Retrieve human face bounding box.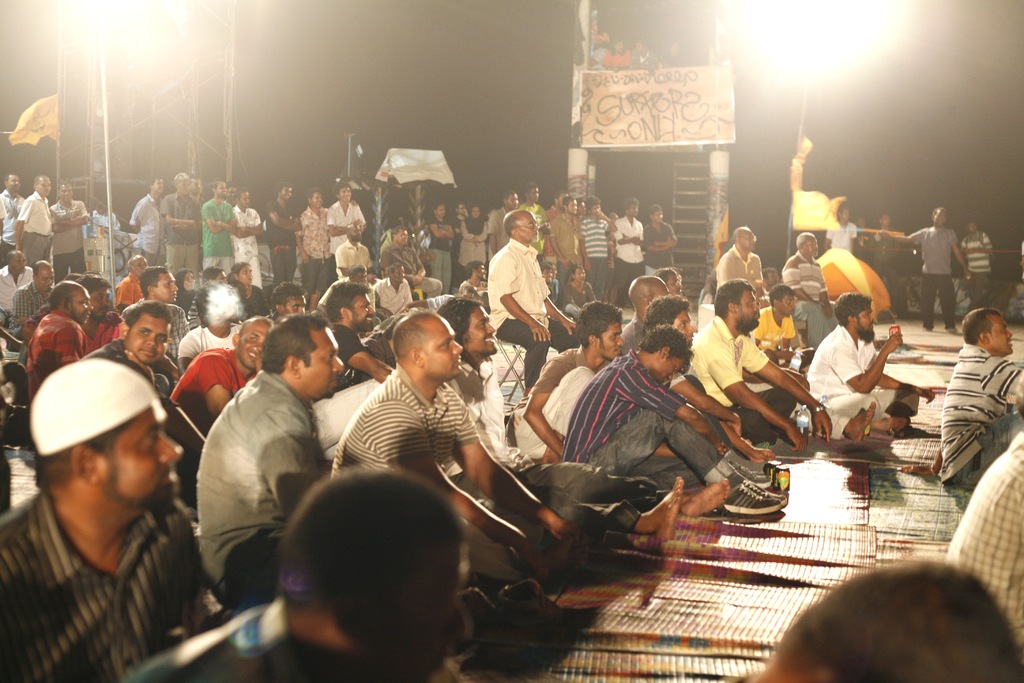
Bounding box: (858, 218, 866, 228).
